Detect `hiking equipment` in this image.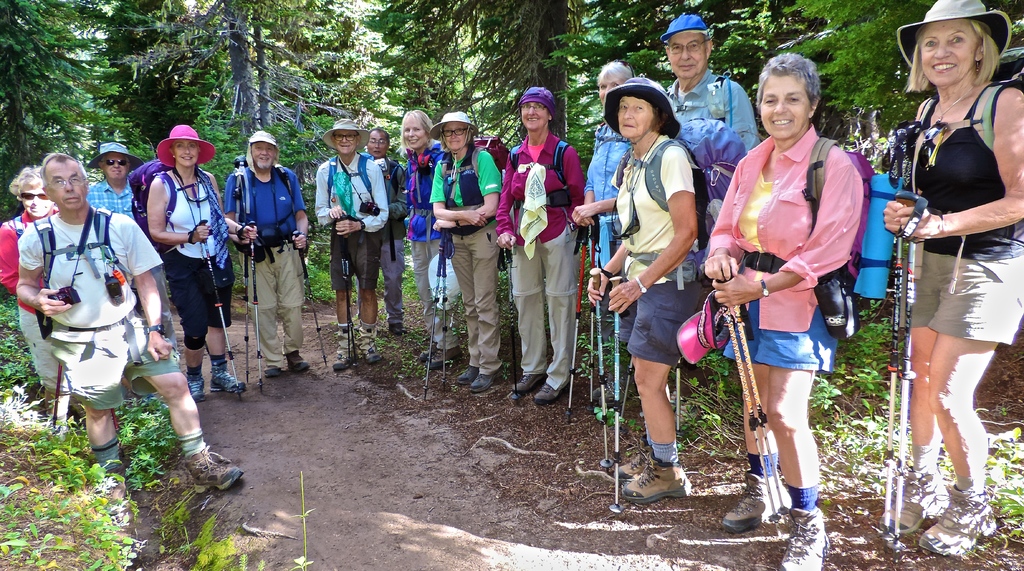
Detection: locate(388, 158, 410, 203).
